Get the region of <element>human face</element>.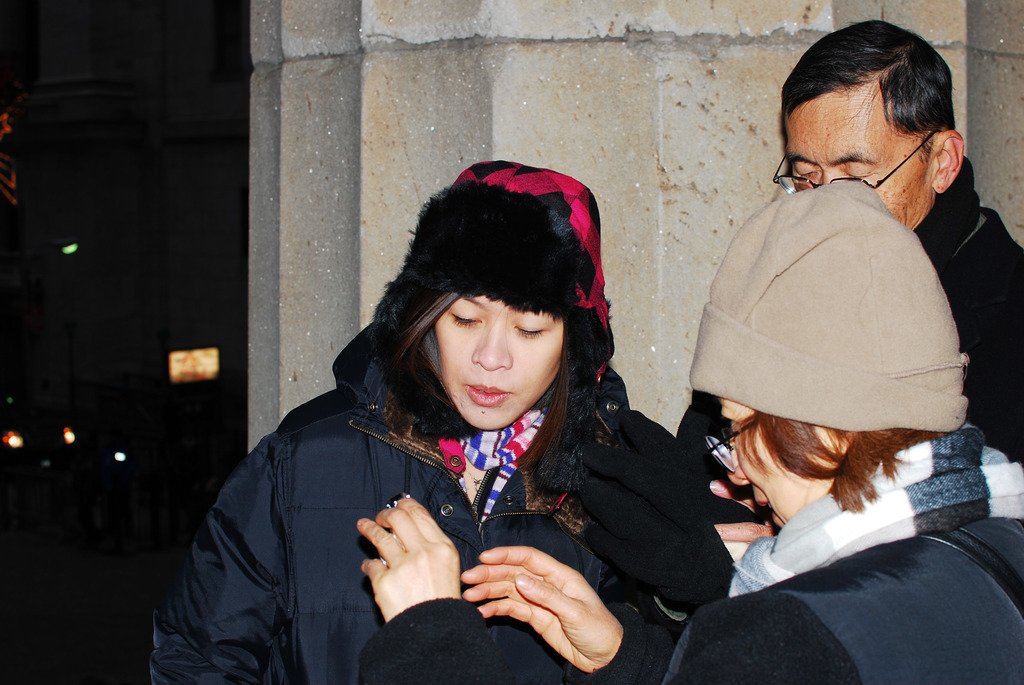
721:400:838:528.
